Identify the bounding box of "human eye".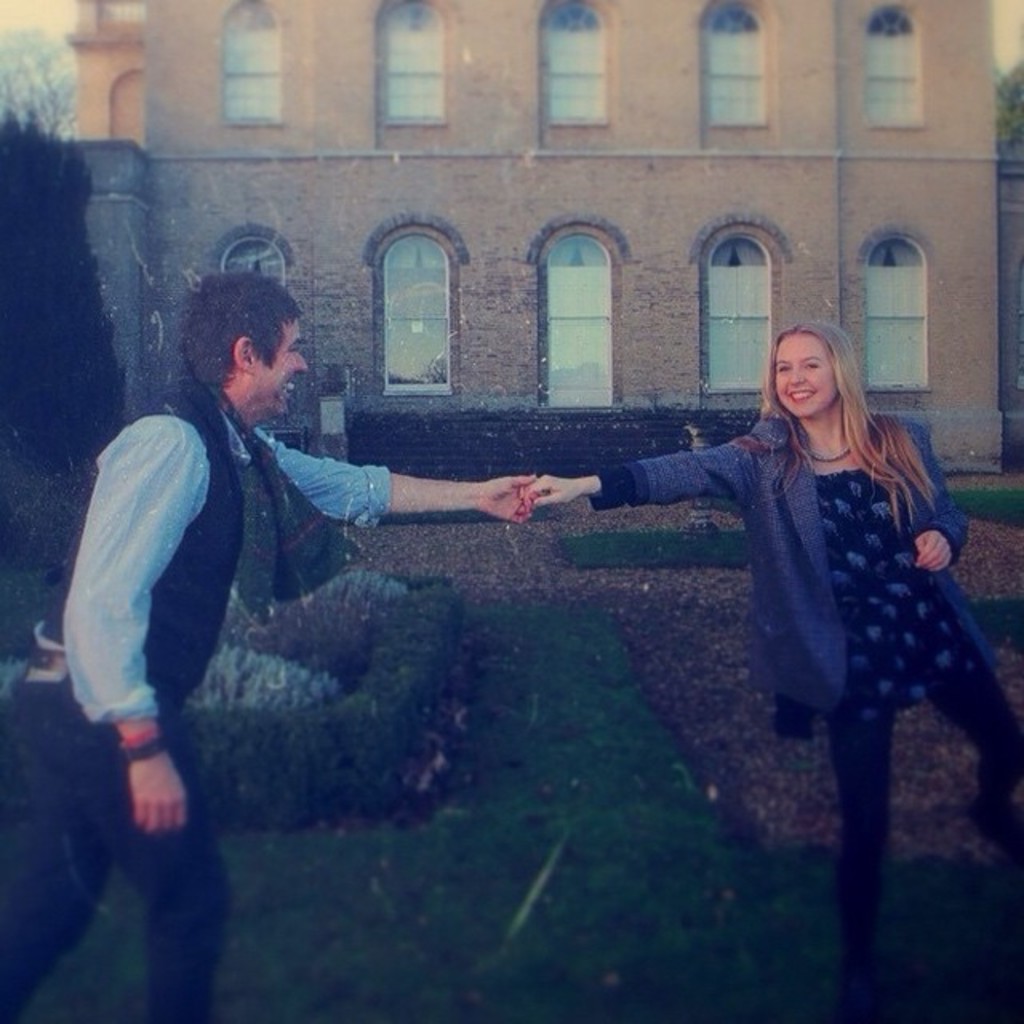
bbox(806, 363, 824, 374).
